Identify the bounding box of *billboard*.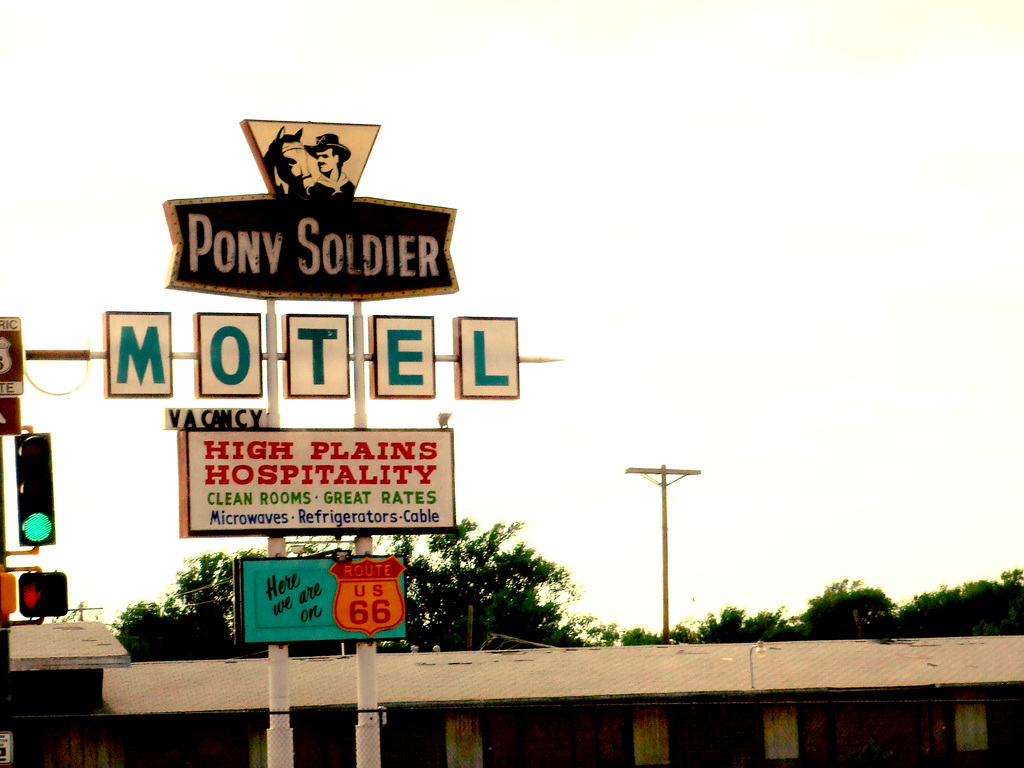
{"x1": 0, "y1": 311, "x2": 26, "y2": 395}.
